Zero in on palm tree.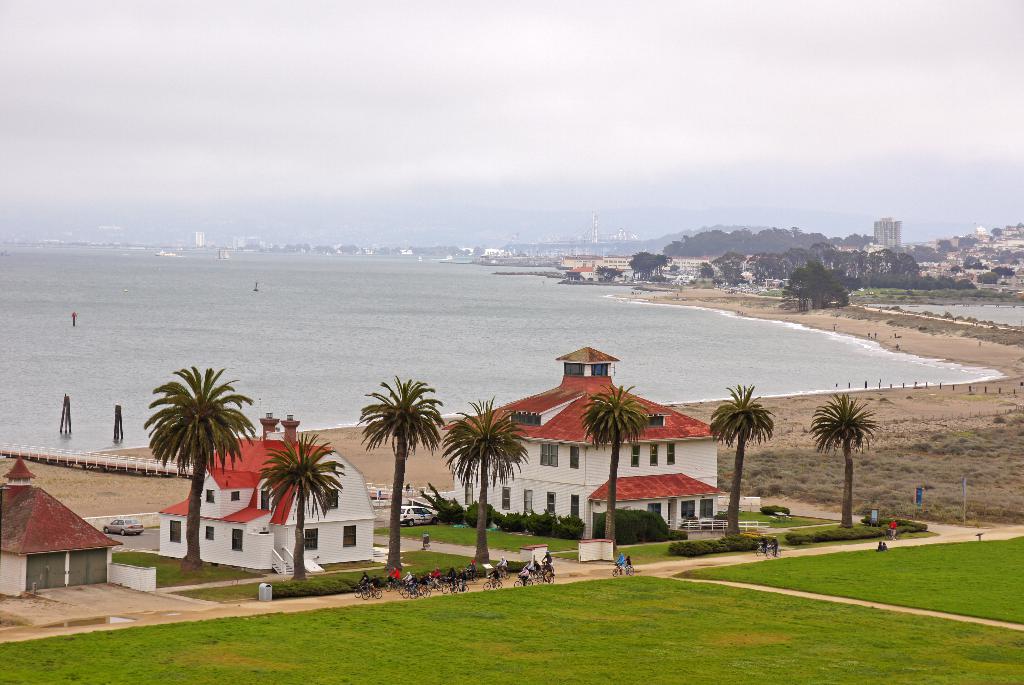
Zeroed in: rect(705, 385, 775, 545).
